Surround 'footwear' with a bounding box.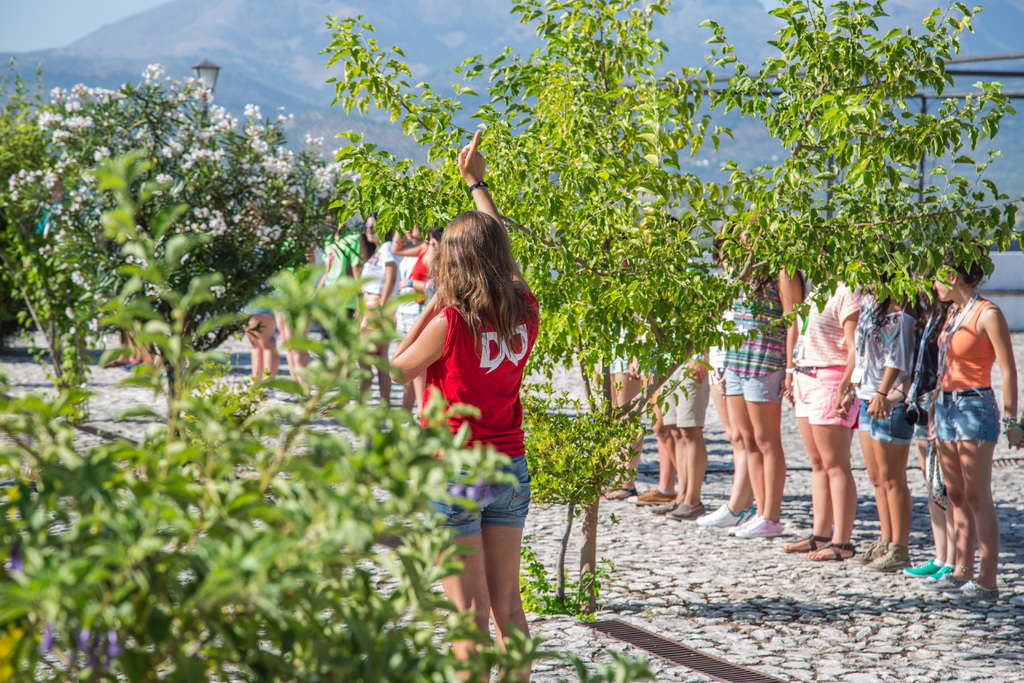
x1=787, y1=534, x2=833, y2=552.
